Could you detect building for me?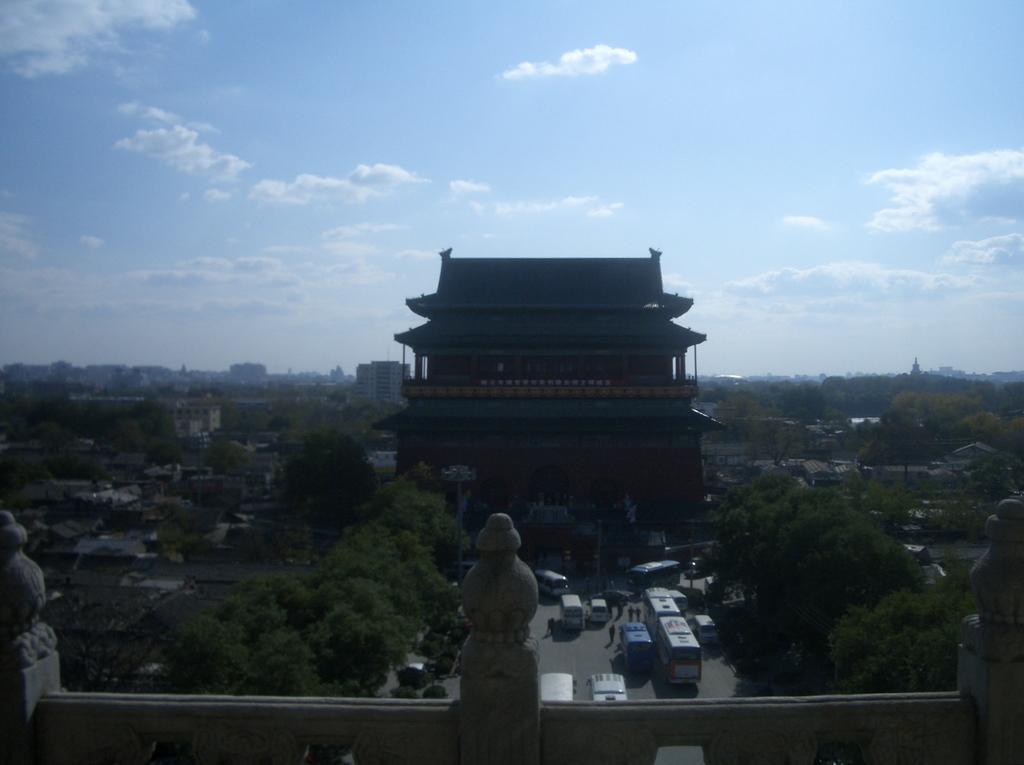
Detection result: 0, 506, 1023, 764.
